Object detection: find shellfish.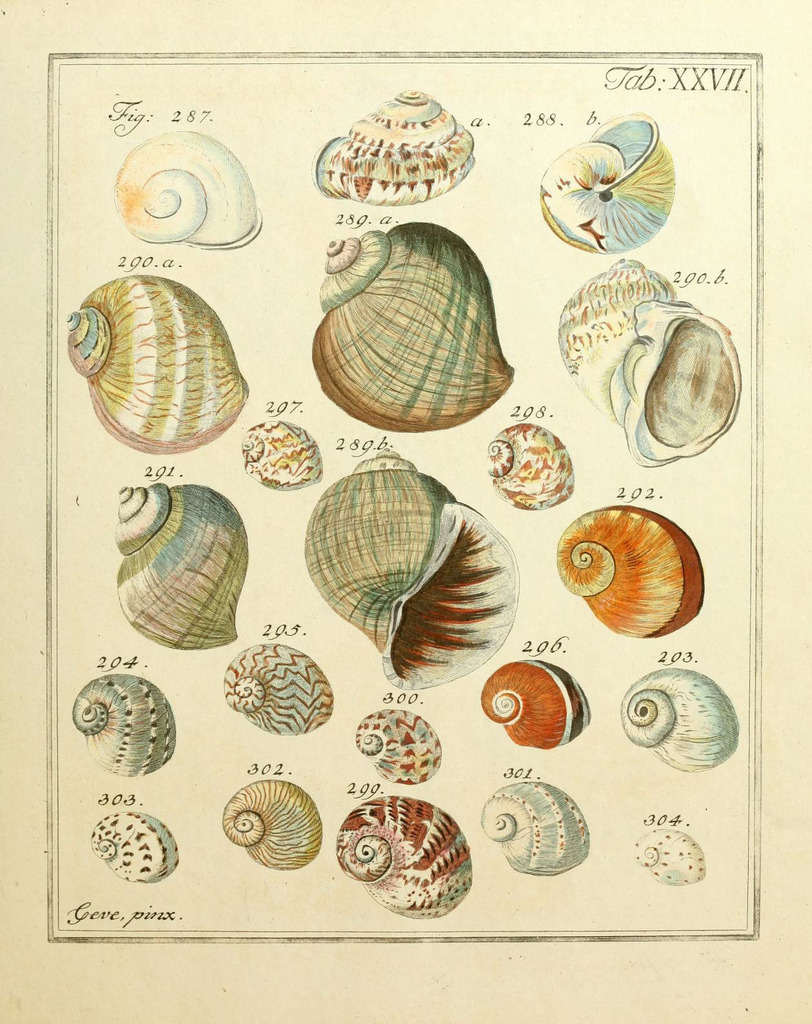
rect(116, 486, 257, 651).
